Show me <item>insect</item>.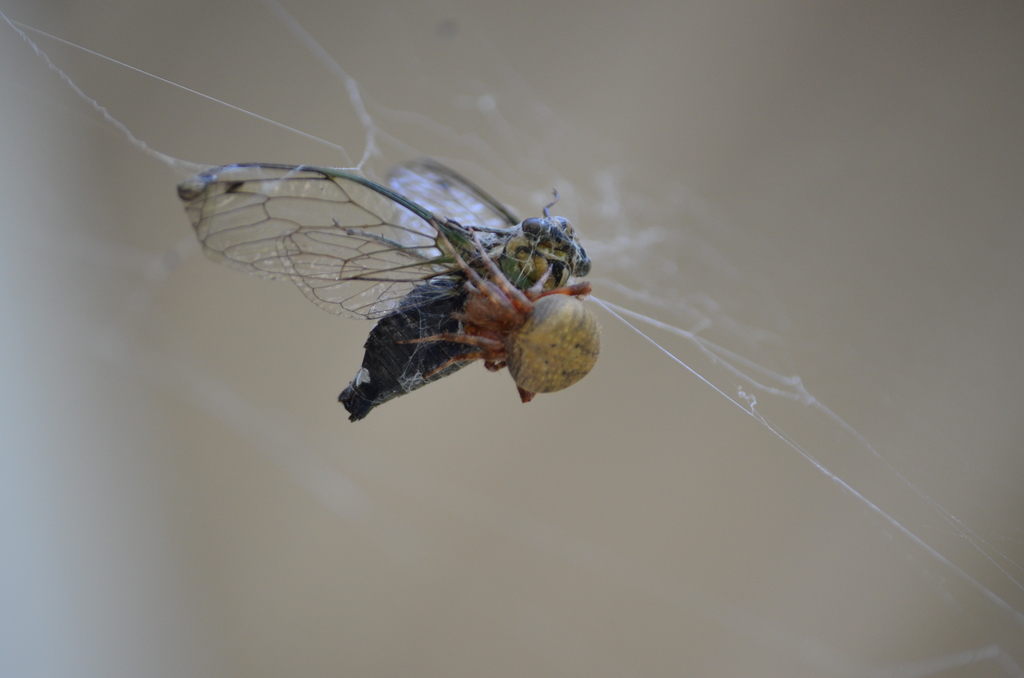
<item>insect</item> is here: 173:164:600:423.
